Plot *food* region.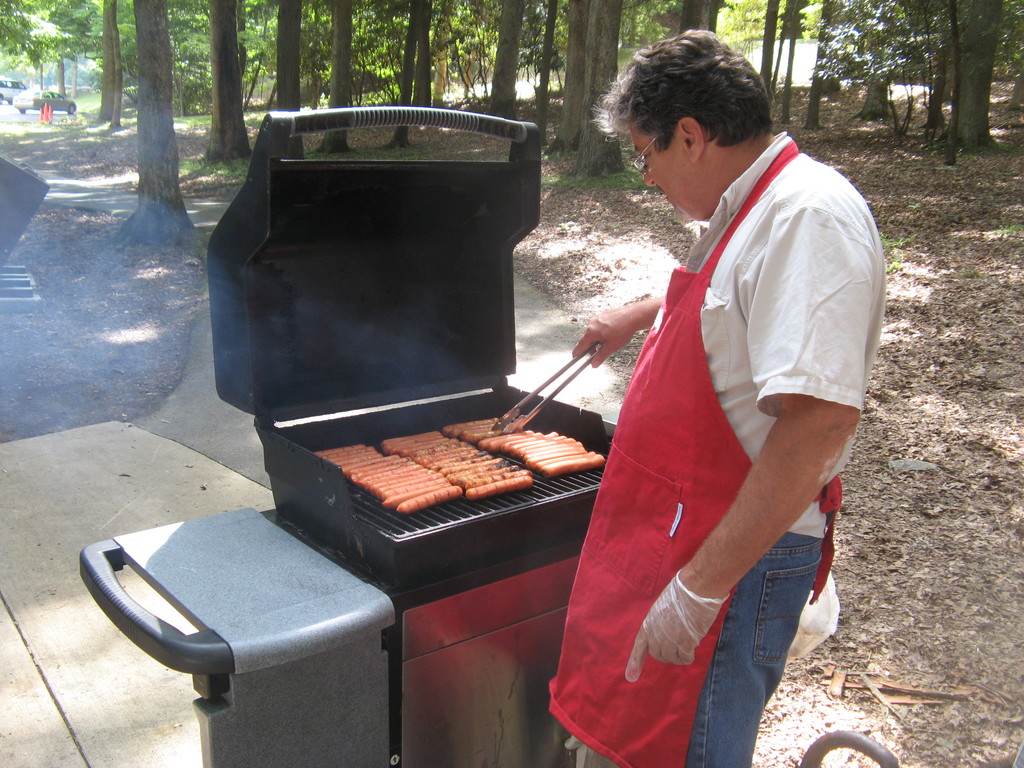
Plotted at box=[396, 487, 461, 507].
